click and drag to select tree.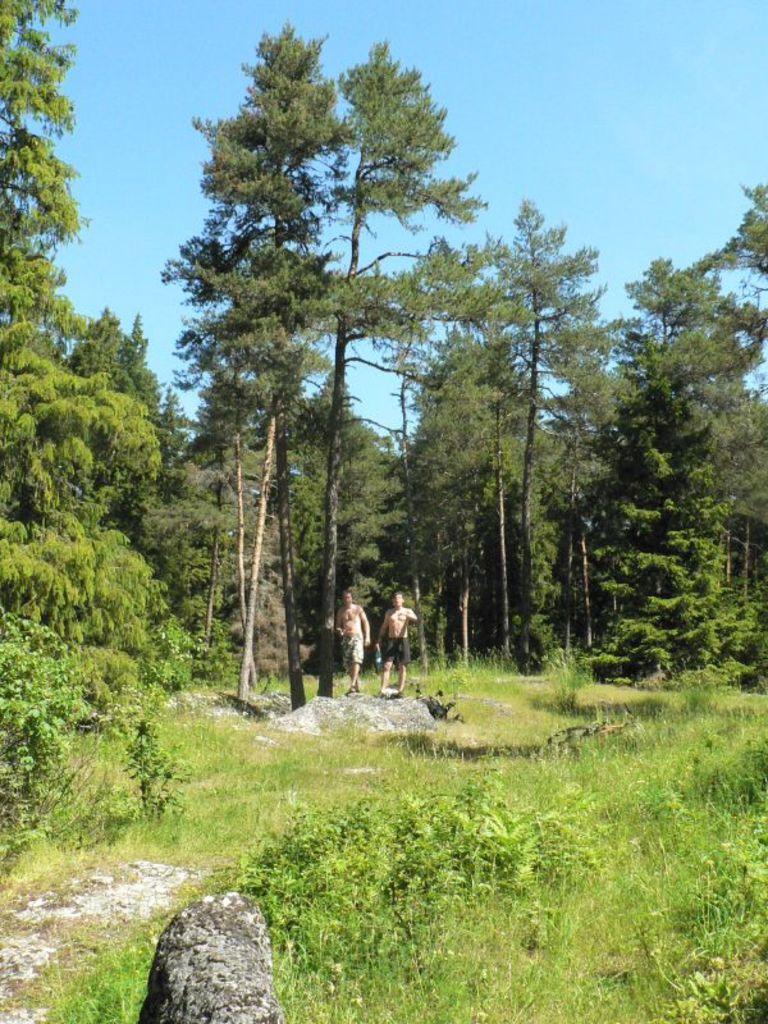
Selection: bbox=[699, 168, 767, 314].
